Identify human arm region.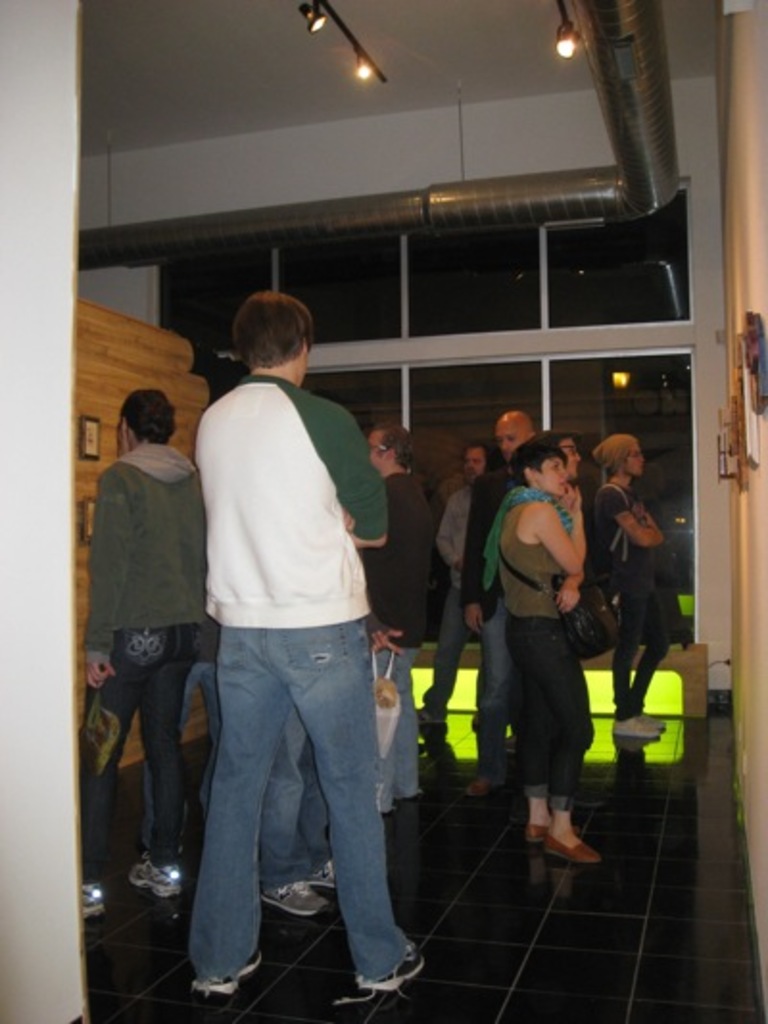
Region: [x1=434, y1=482, x2=470, y2=567].
